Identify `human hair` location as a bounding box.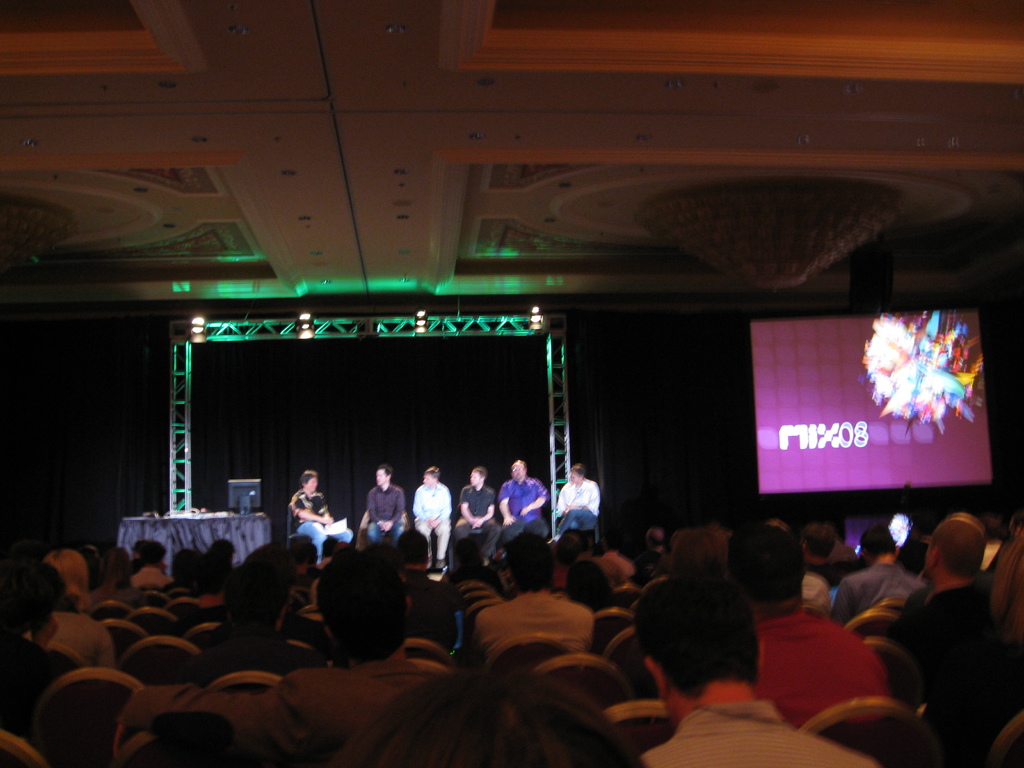
(176,547,202,586).
